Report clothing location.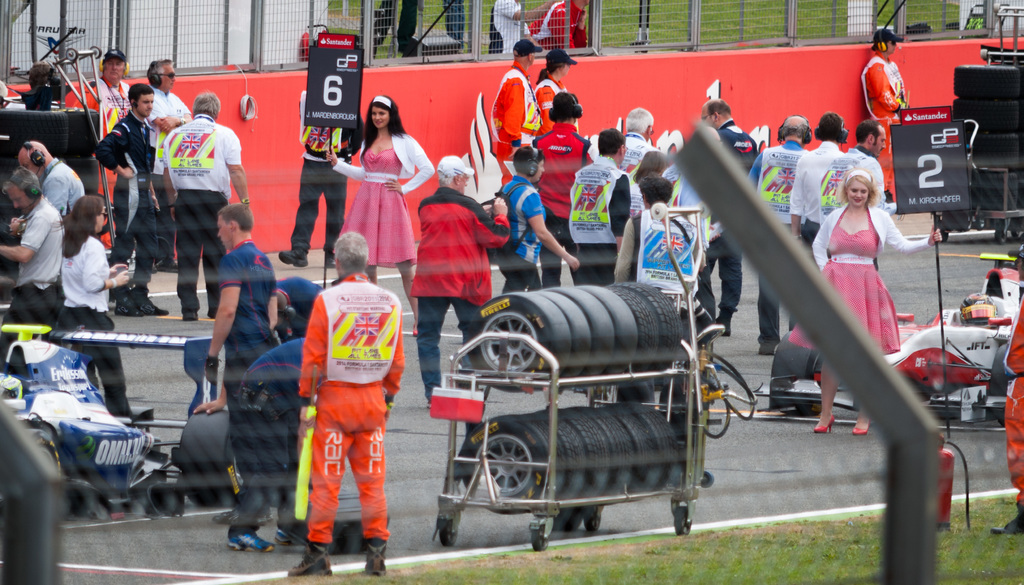
Report: bbox=[1004, 293, 1023, 507].
